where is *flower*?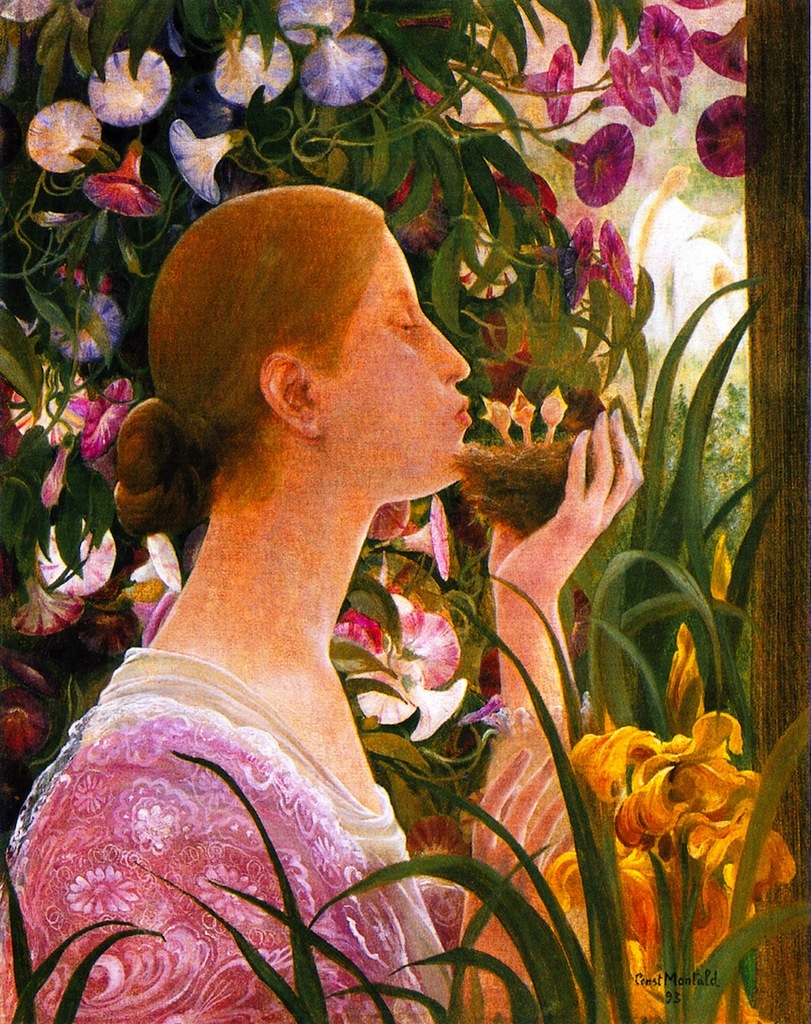
{"x1": 692, "y1": 10, "x2": 759, "y2": 77}.
